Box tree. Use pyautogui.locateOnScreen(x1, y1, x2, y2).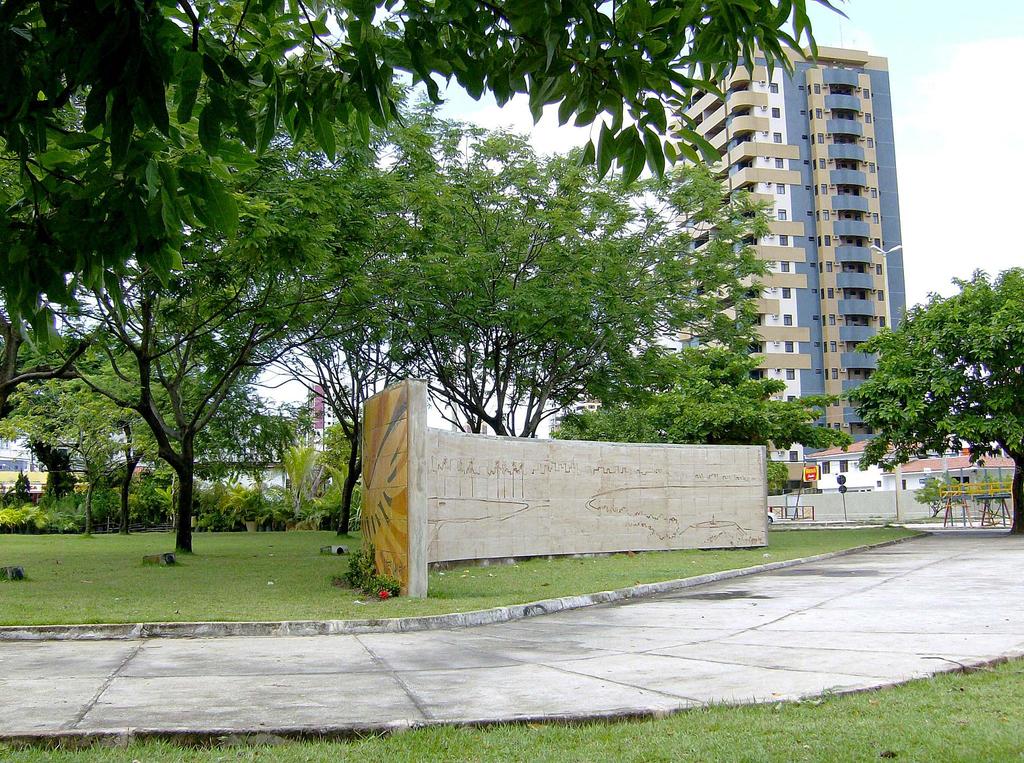
pyautogui.locateOnScreen(761, 460, 794, 485).
